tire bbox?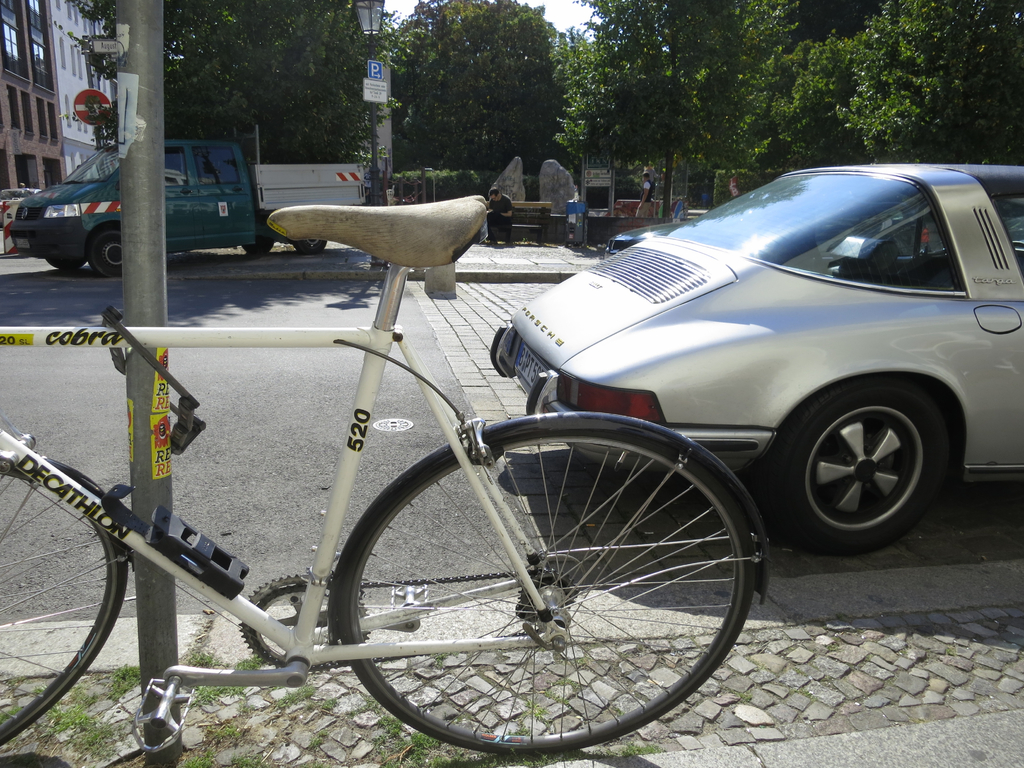
44 259 85 268
